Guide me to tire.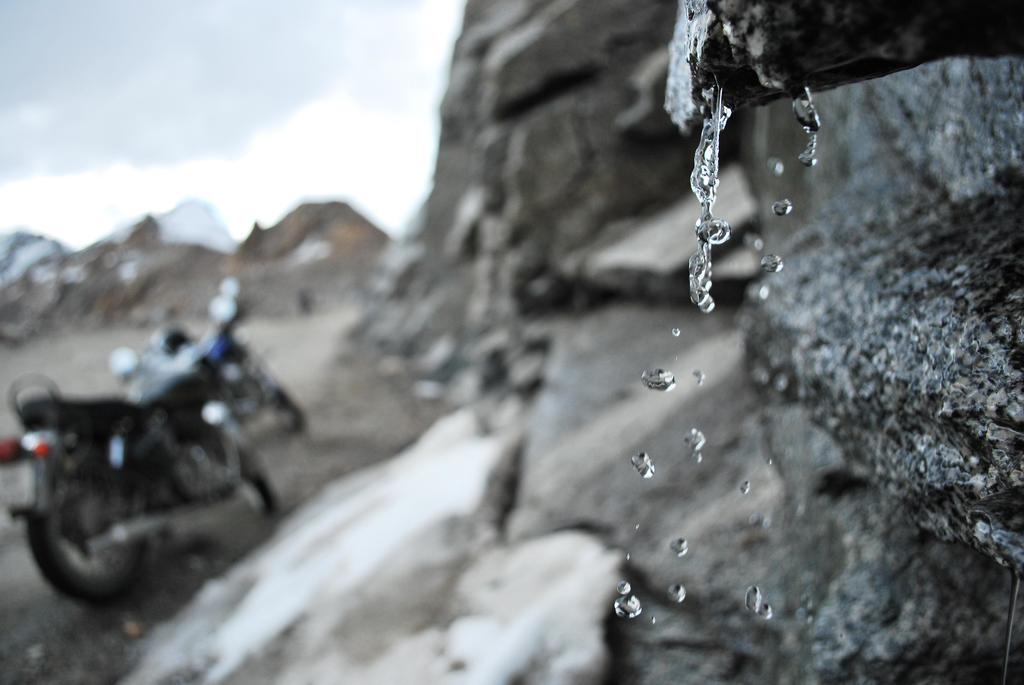
Guidance: <bbox>200, 427, 278, 519</bbox>.
